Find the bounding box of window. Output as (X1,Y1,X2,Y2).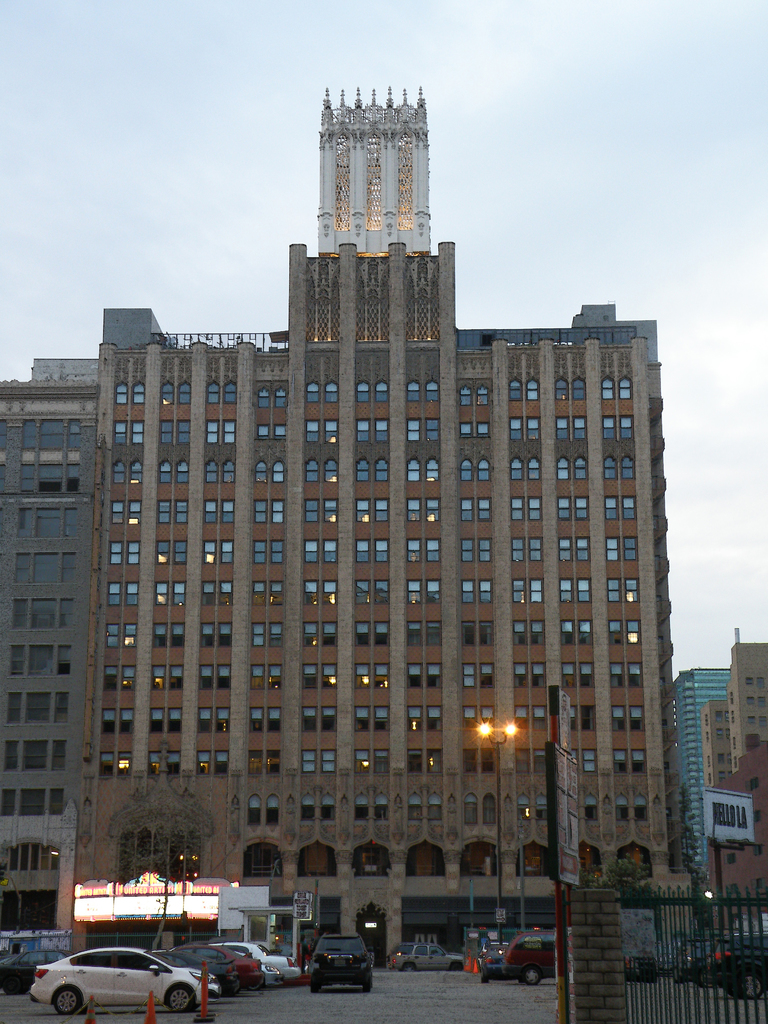
(54,593,74,631).
